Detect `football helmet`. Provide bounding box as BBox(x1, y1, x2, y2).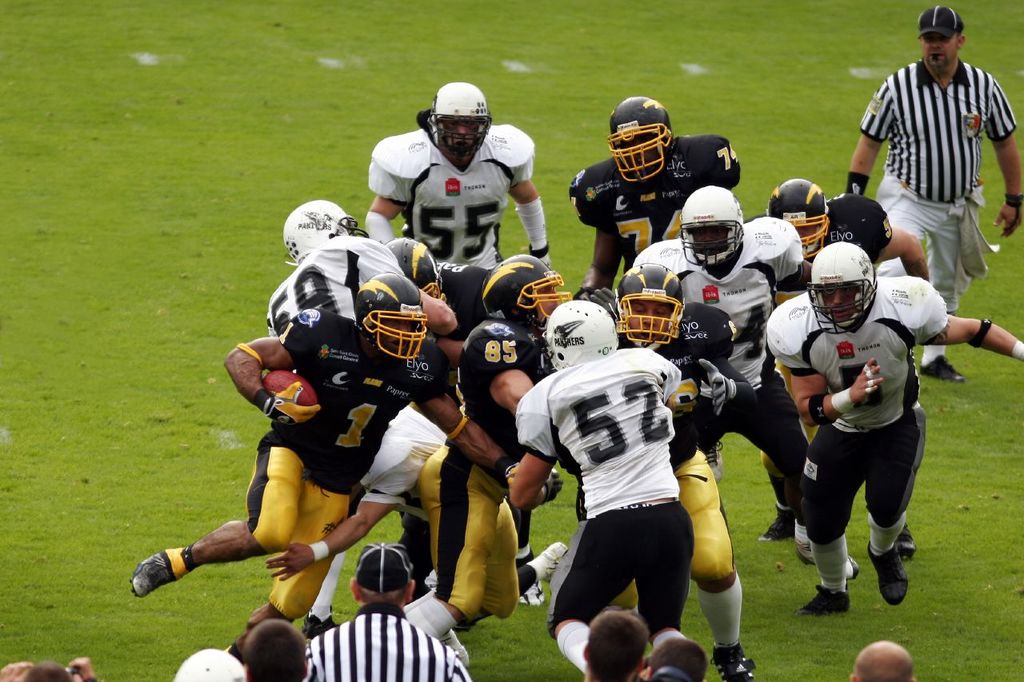
BBox(426, 81, 502, 166).
